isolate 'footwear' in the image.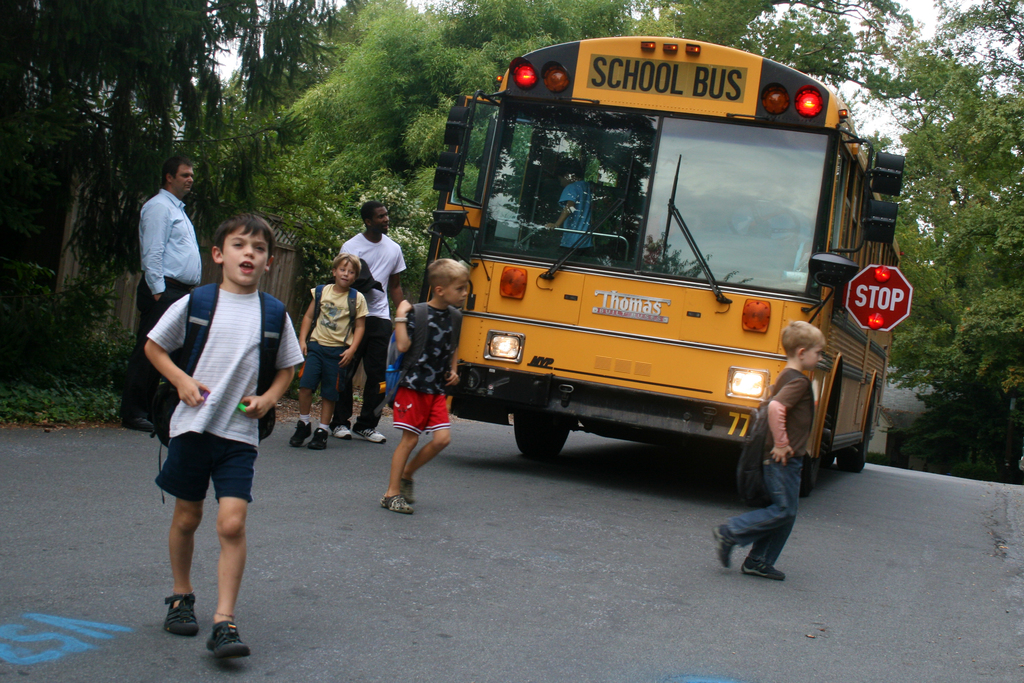
Isolated region: (744, 557, 785, 583).
